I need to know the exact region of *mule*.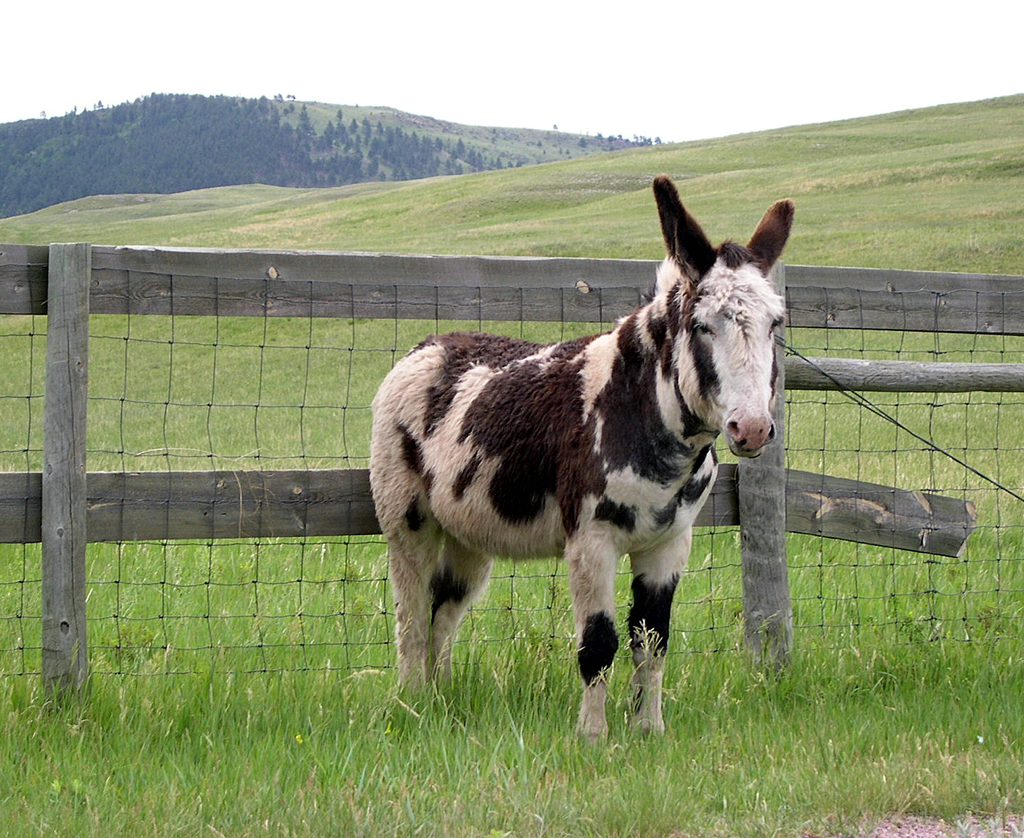
Region: (373, 190, 815, 726).
